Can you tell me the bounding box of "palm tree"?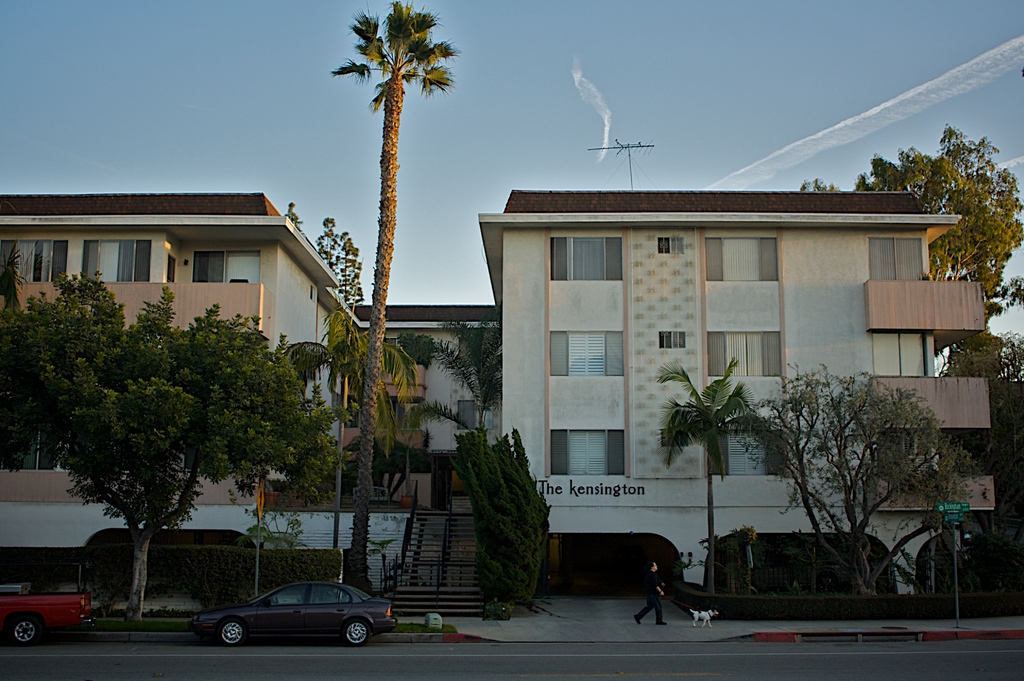
Rect(0, 280, 52, 469).
